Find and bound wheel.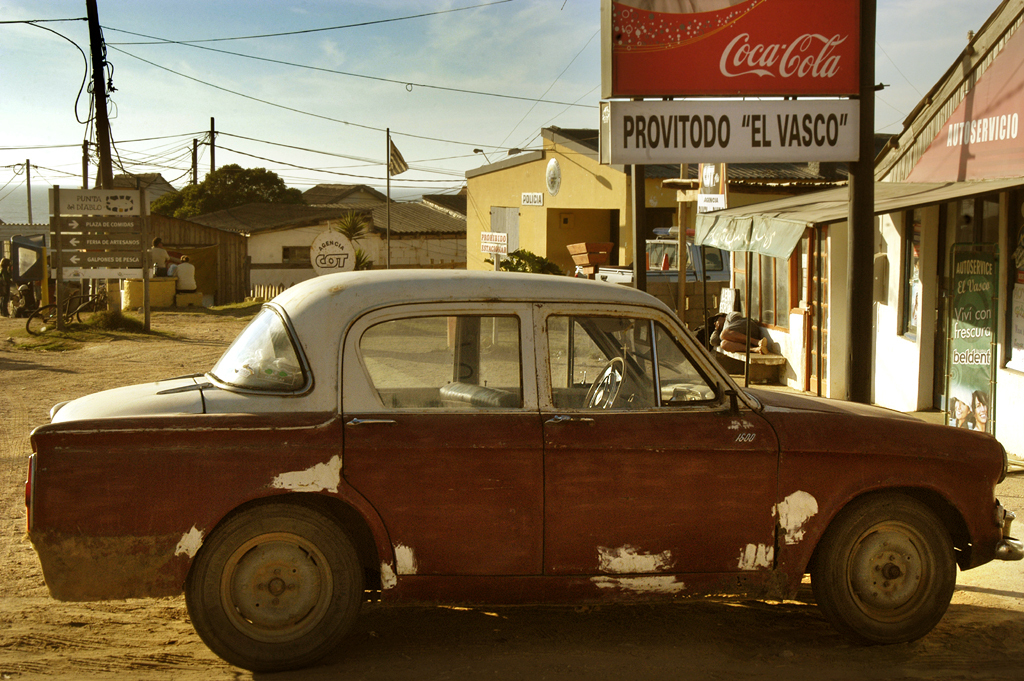
Bound: box=[76, 302, 108, 322].
